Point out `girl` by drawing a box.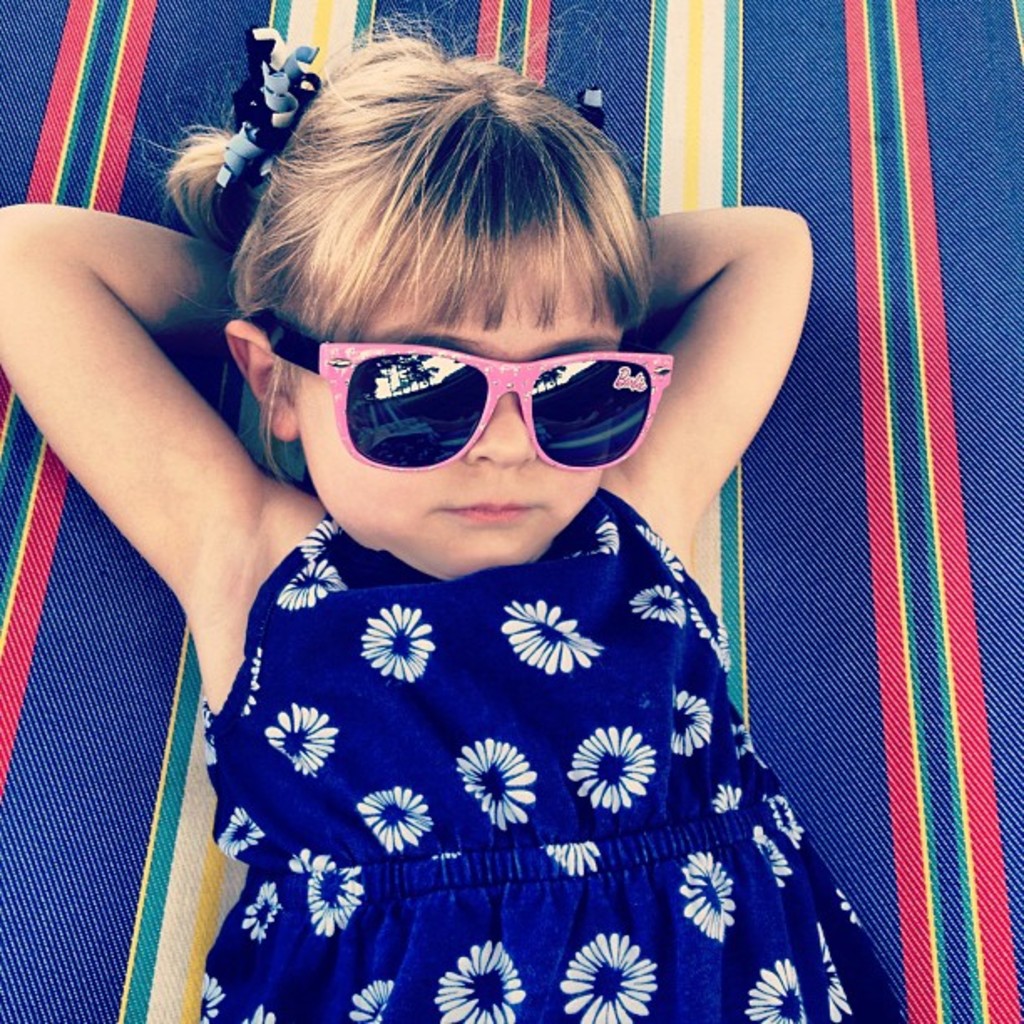
[5, 3, 907, 1022].
